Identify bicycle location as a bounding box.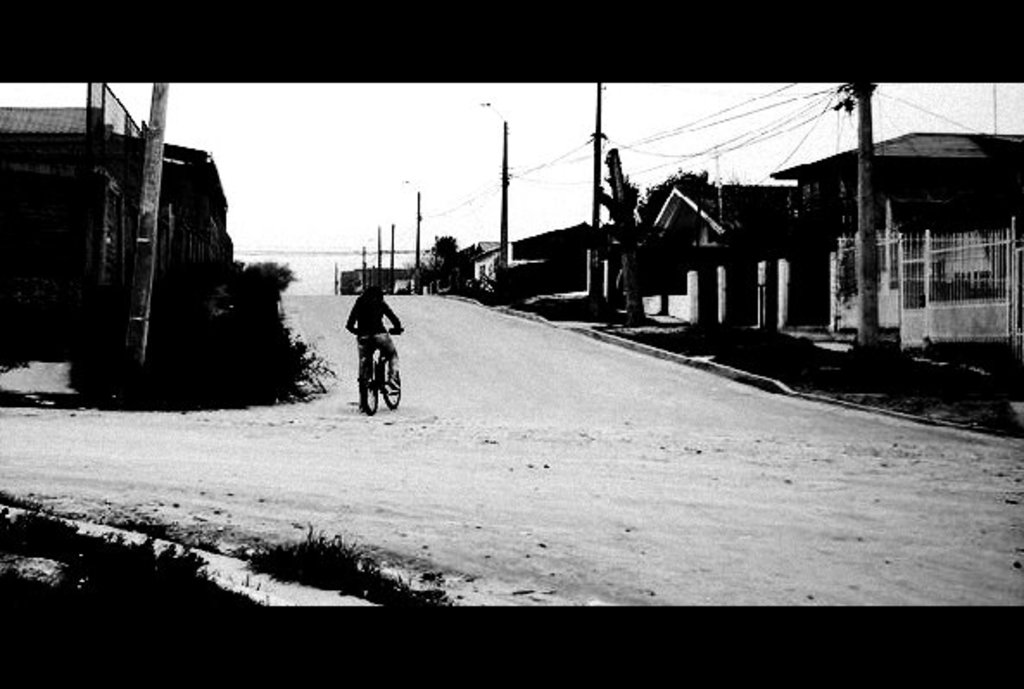
347, 326, 413, 418.
